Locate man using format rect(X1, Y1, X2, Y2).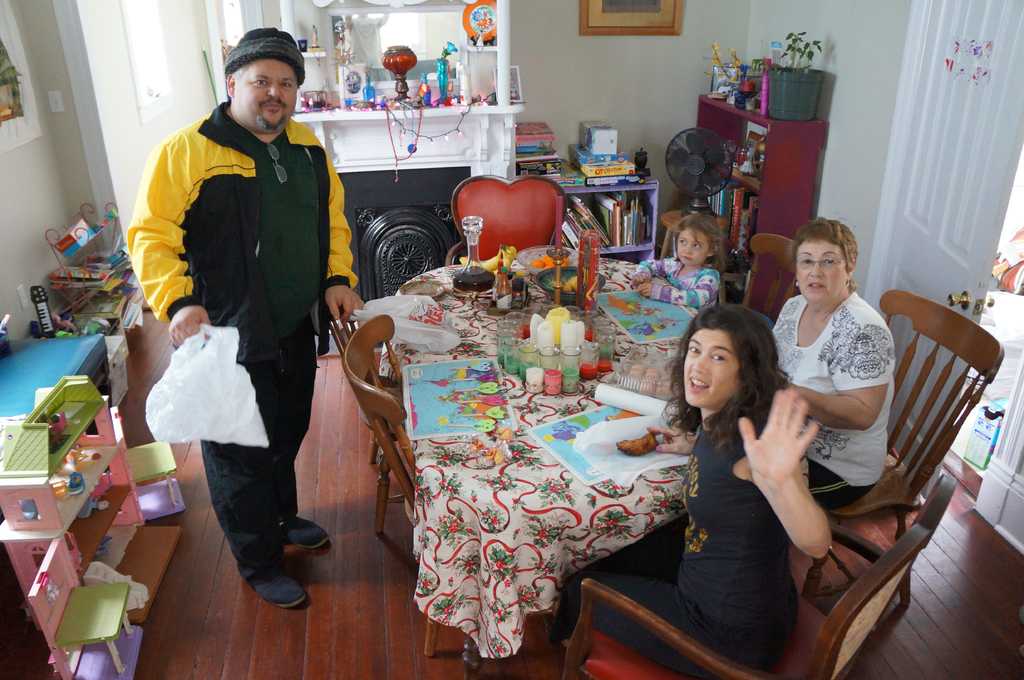
rect(132, 33, 354, 575).
